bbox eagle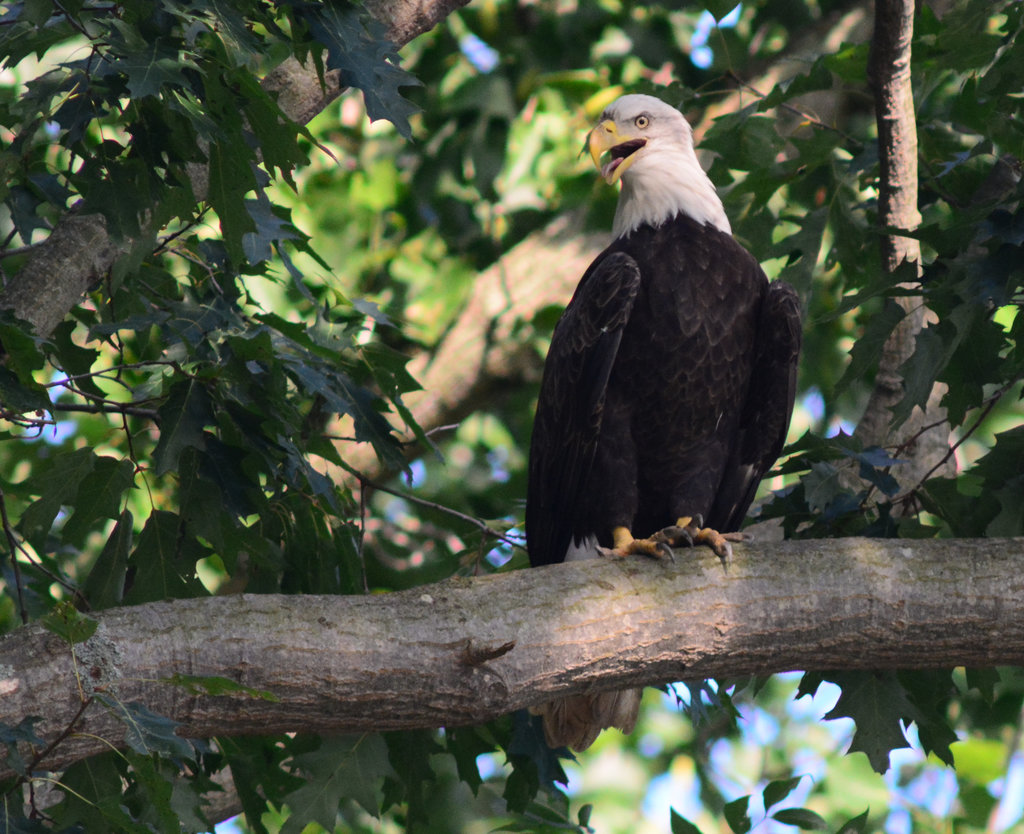
Rect(524, 93, 805, 751)
